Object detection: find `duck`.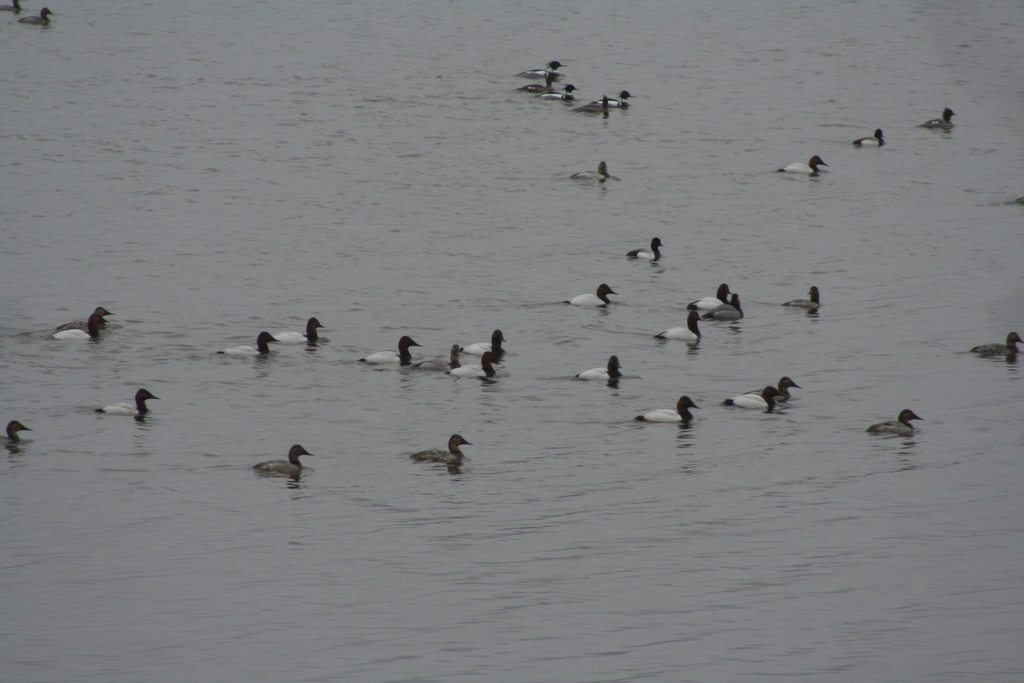
bbox=[451, 349, 499, 384].
